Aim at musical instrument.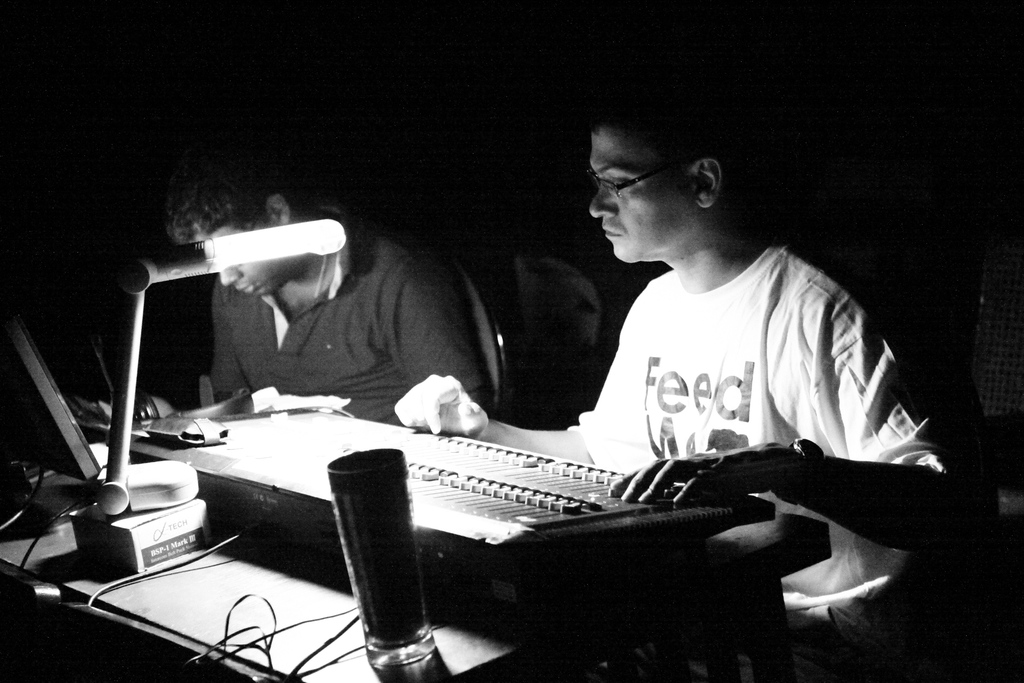
Aimed at pyautogui.locateOnScreen(86, 397, 843, 680).
